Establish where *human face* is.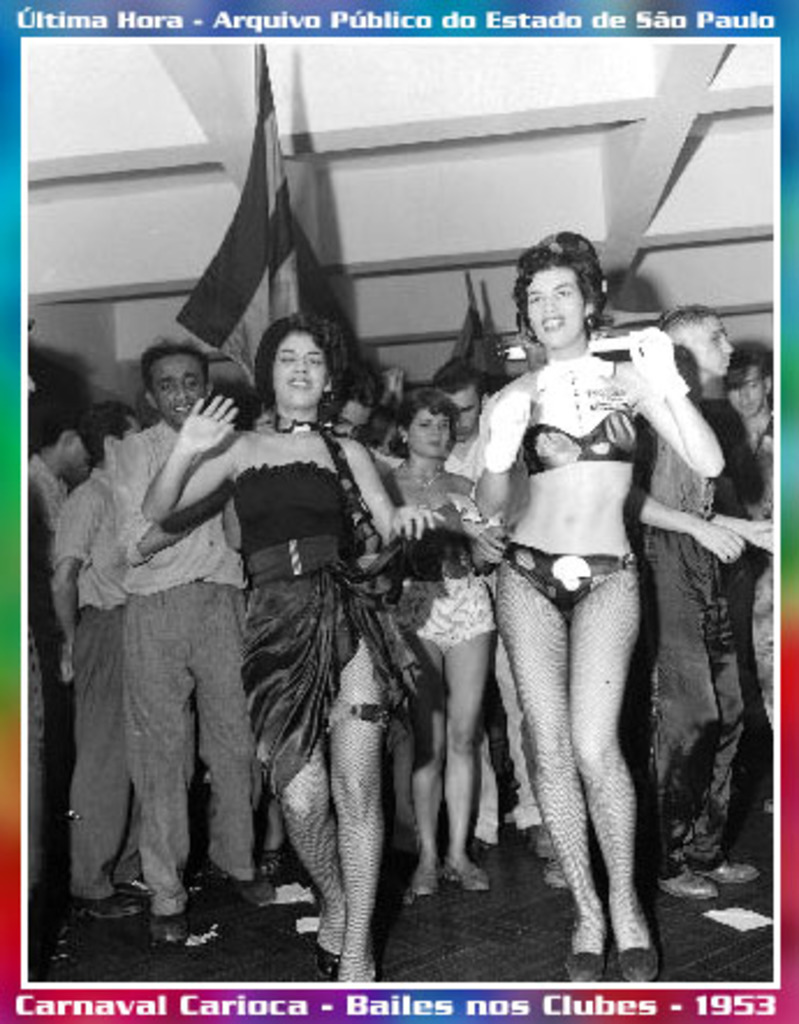
Established at left=699, top=310, right=730, bottom=375.
